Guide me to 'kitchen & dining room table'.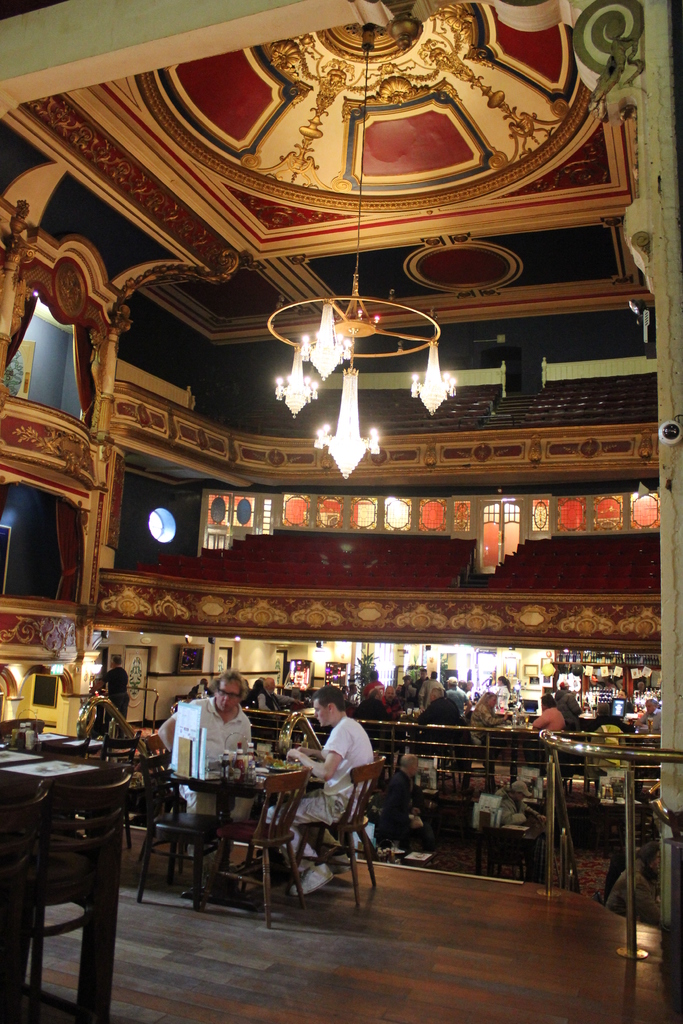
Guidance: select_region(134, 736, 420, 912).
